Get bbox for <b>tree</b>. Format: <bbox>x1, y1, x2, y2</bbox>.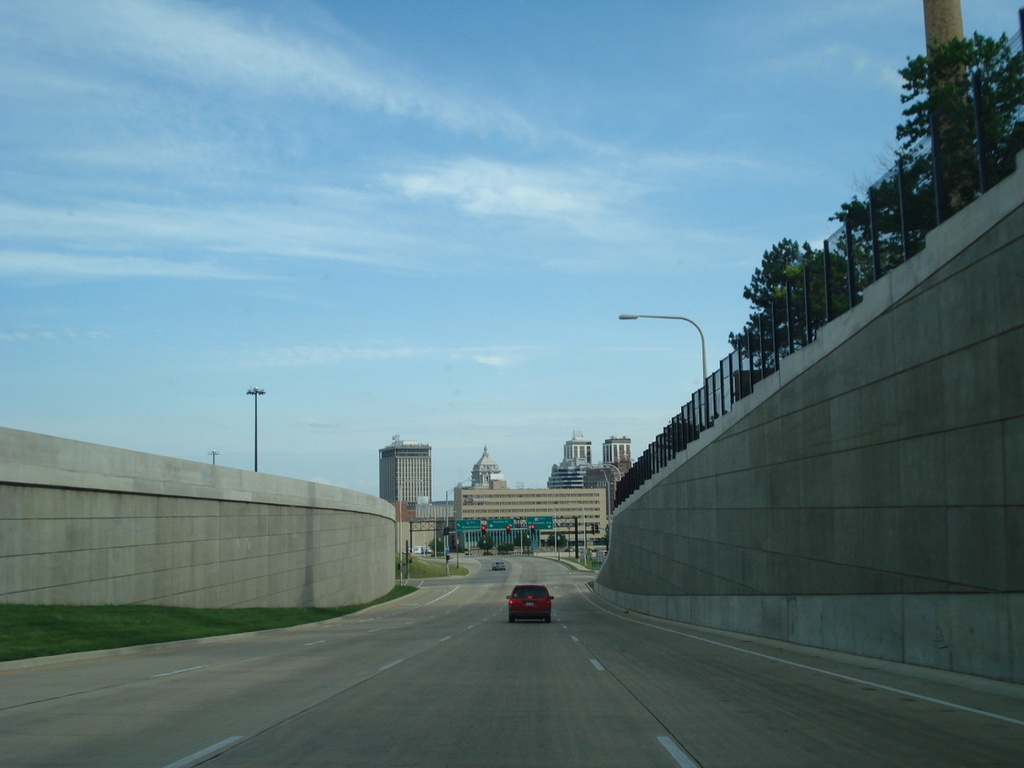
<bbox>515, 532, 532, 552</bbox>.
